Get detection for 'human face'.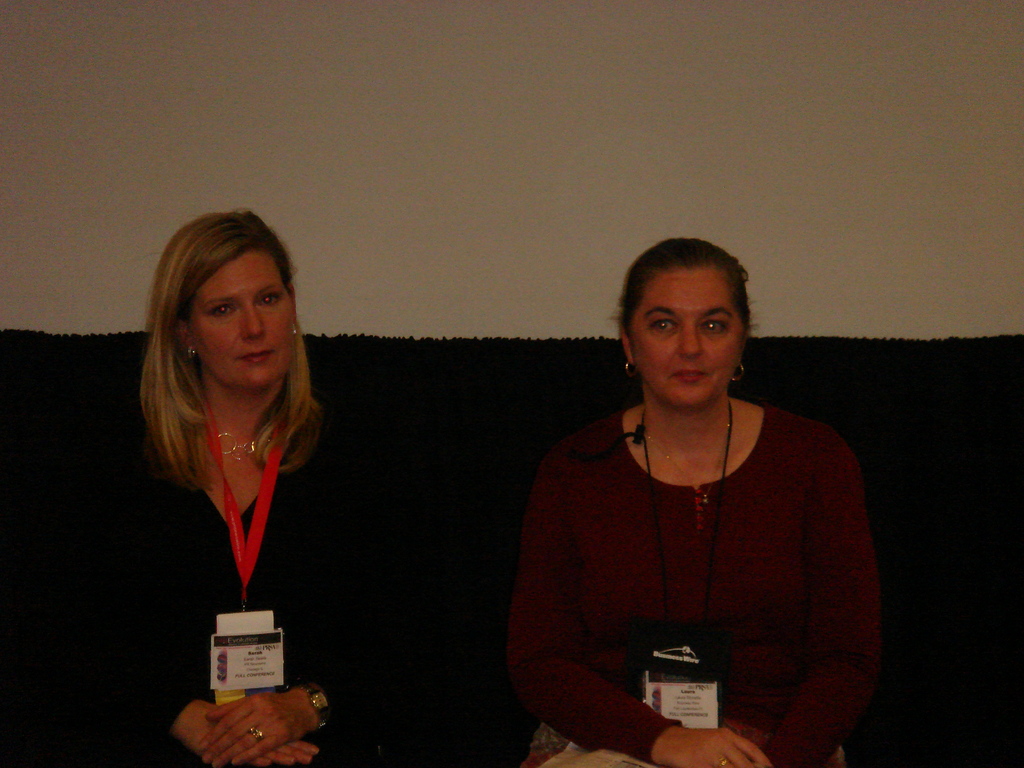
Detection: 188/248/295/390.
